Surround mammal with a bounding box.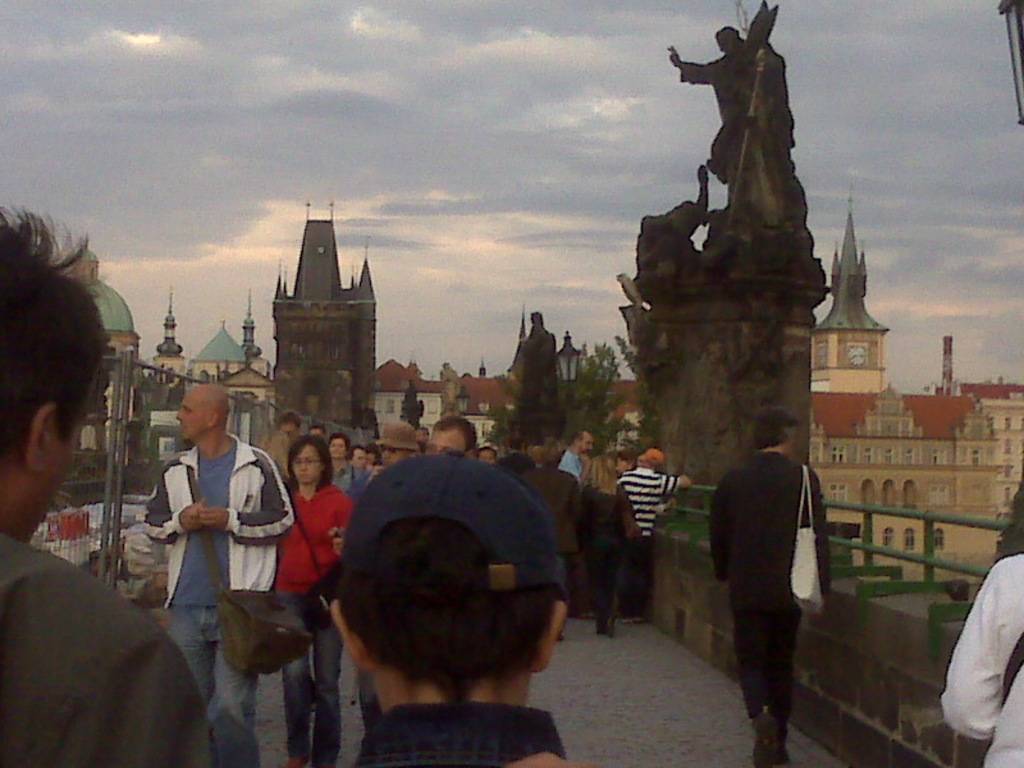
270, 431, 356, 767.
